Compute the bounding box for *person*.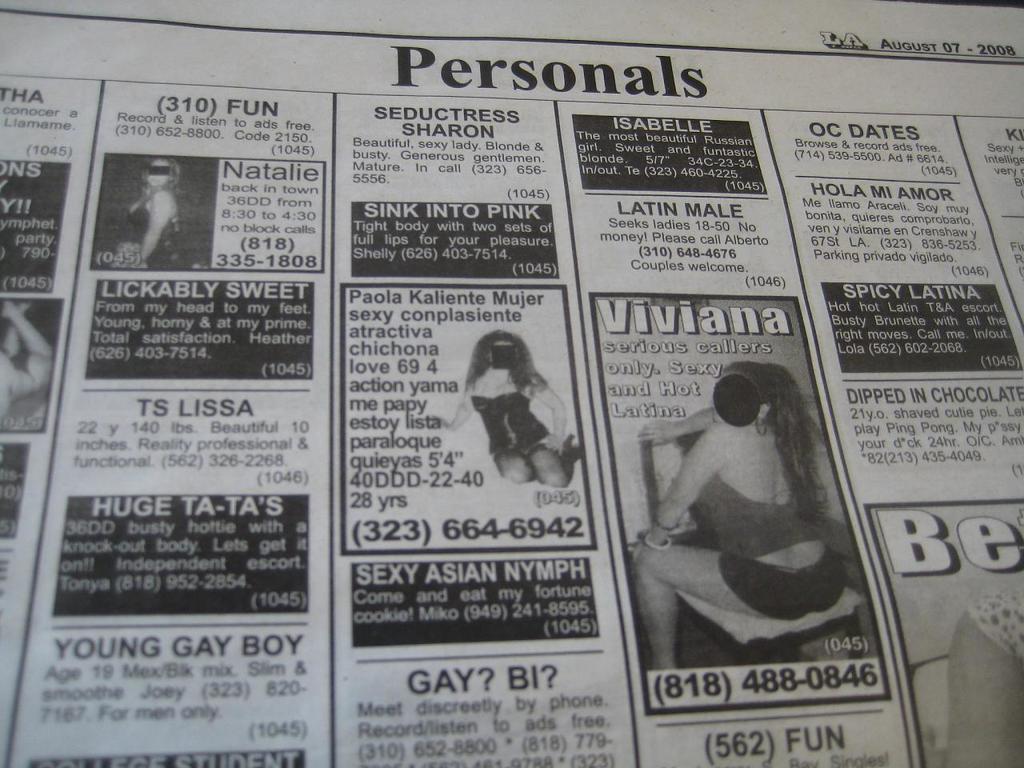
bbox=[938, 586, 1023, 767].
